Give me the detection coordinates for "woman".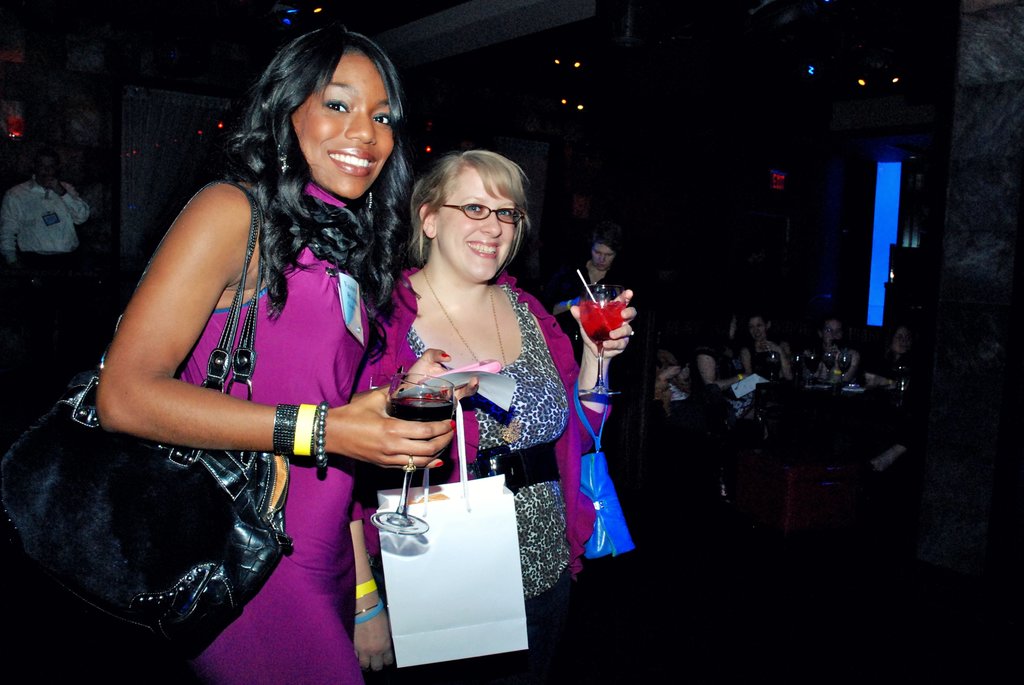
box(737, 314, 792, 410).
